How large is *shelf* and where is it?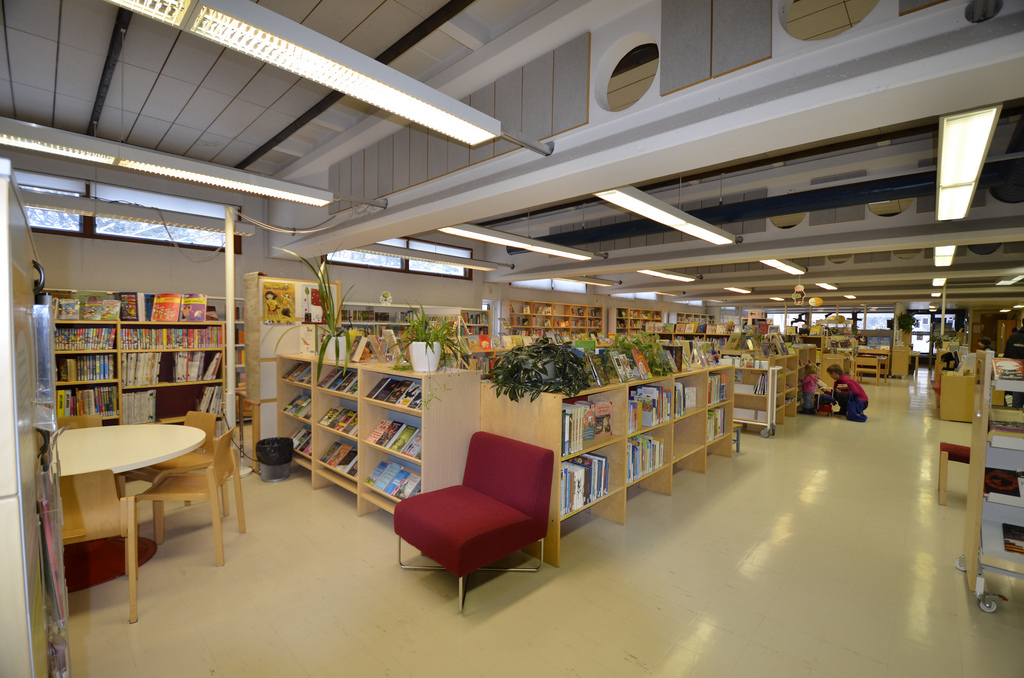
Bounding box: box=[553, 301, 571, 342].
